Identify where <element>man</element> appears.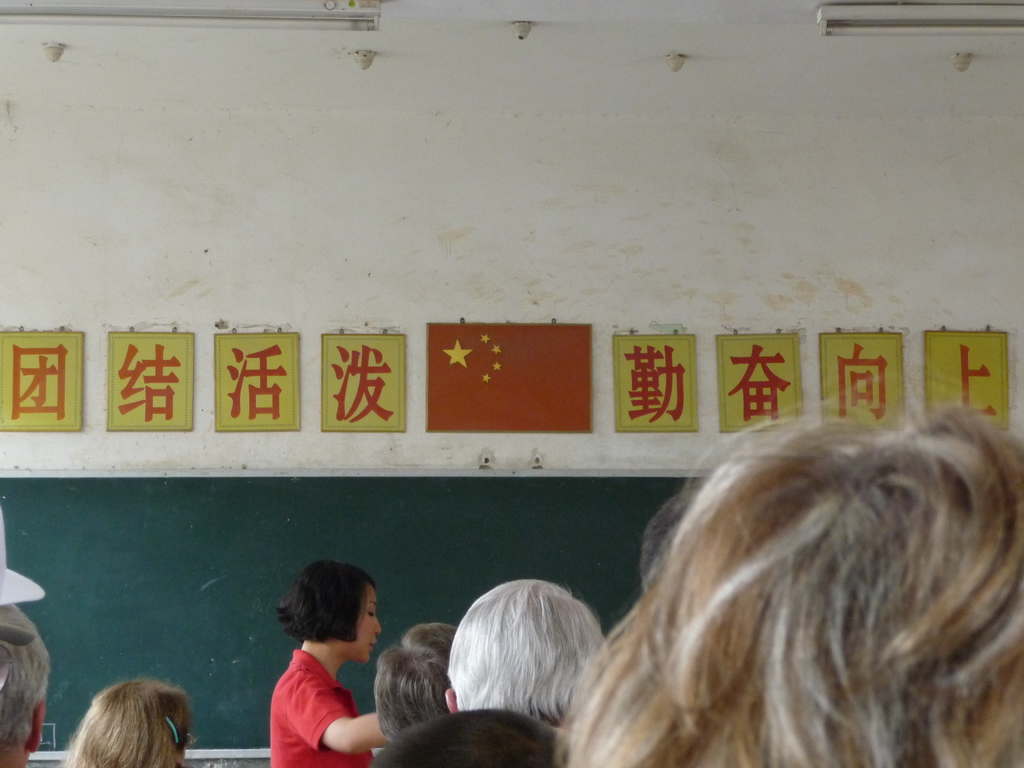
Appears at [x1=439, y1=573, x2=605, y2=732].
